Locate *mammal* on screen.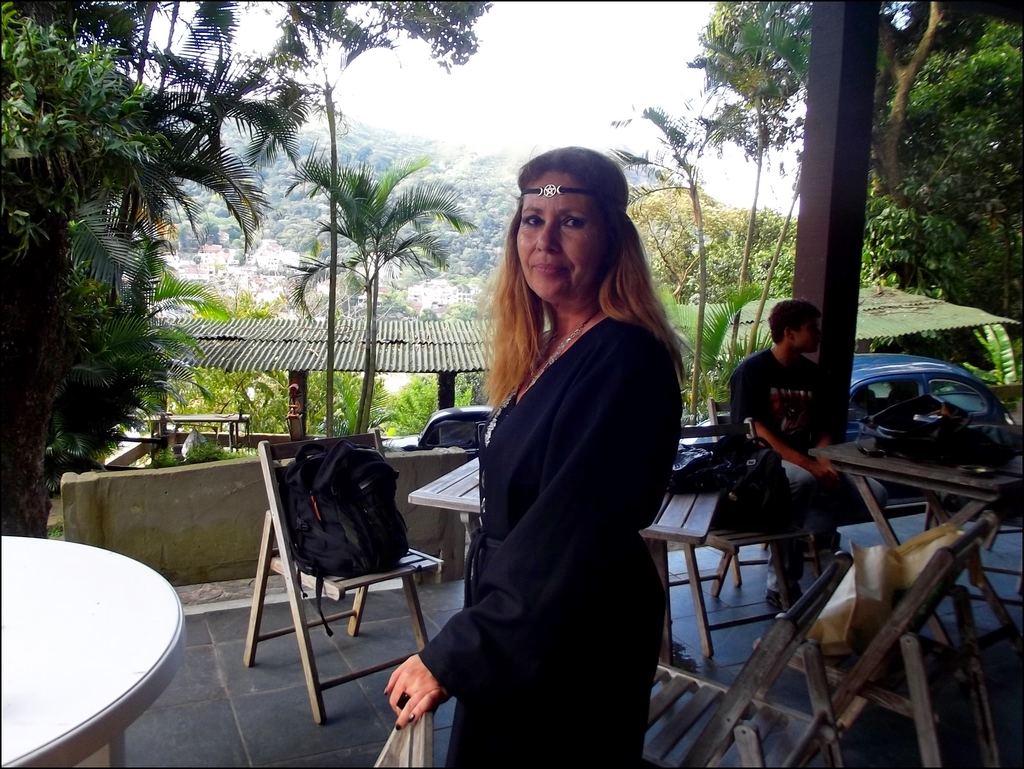
On screen at left=728, top=297, right=857, bottom=616.
